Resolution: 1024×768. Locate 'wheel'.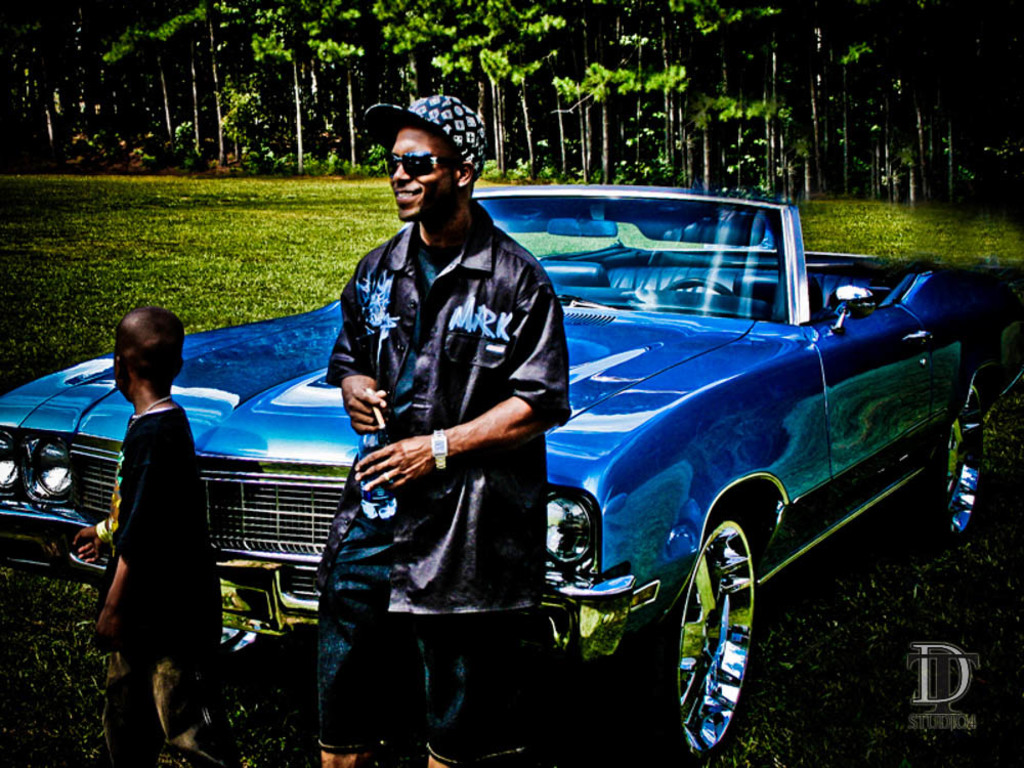
[left=912, top=385, right=990, bottom=553].
